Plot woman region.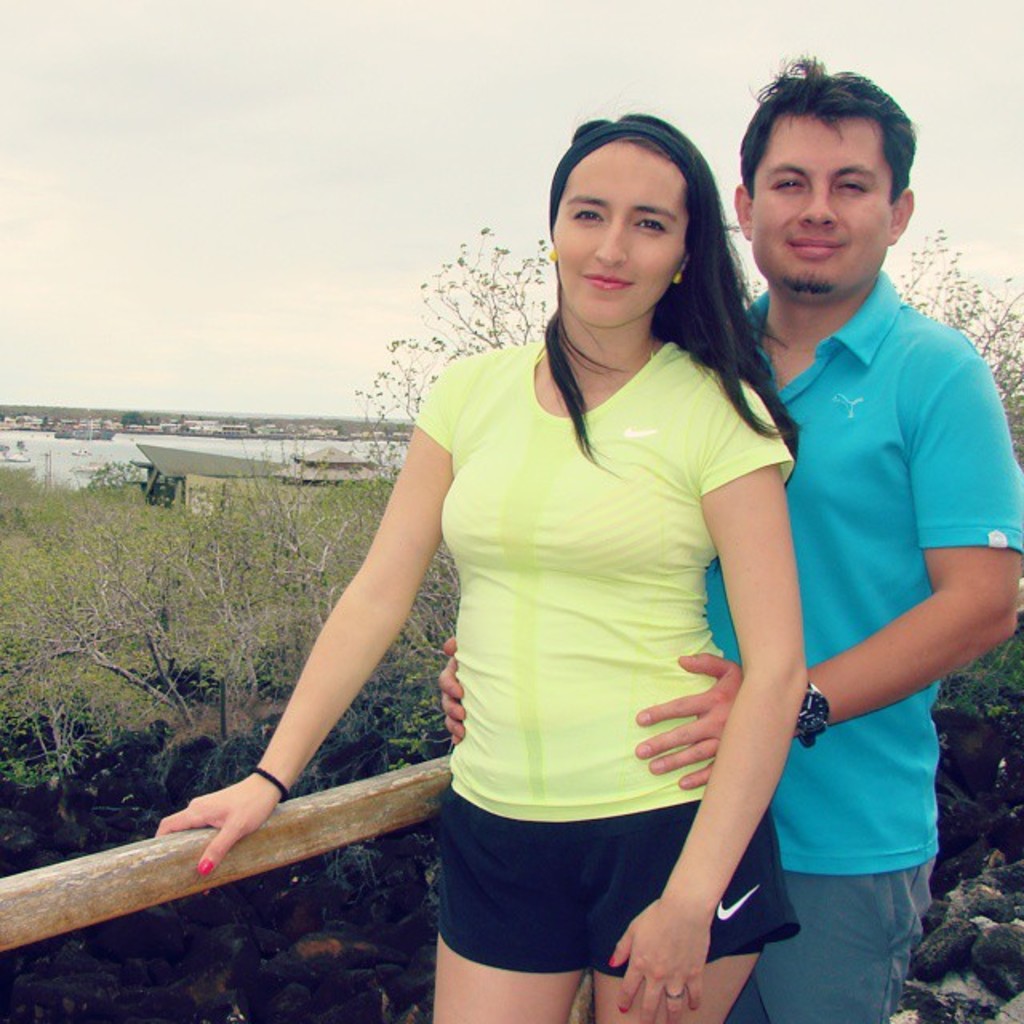
Plotted at bbox=(155, 102, 800, 1022).
